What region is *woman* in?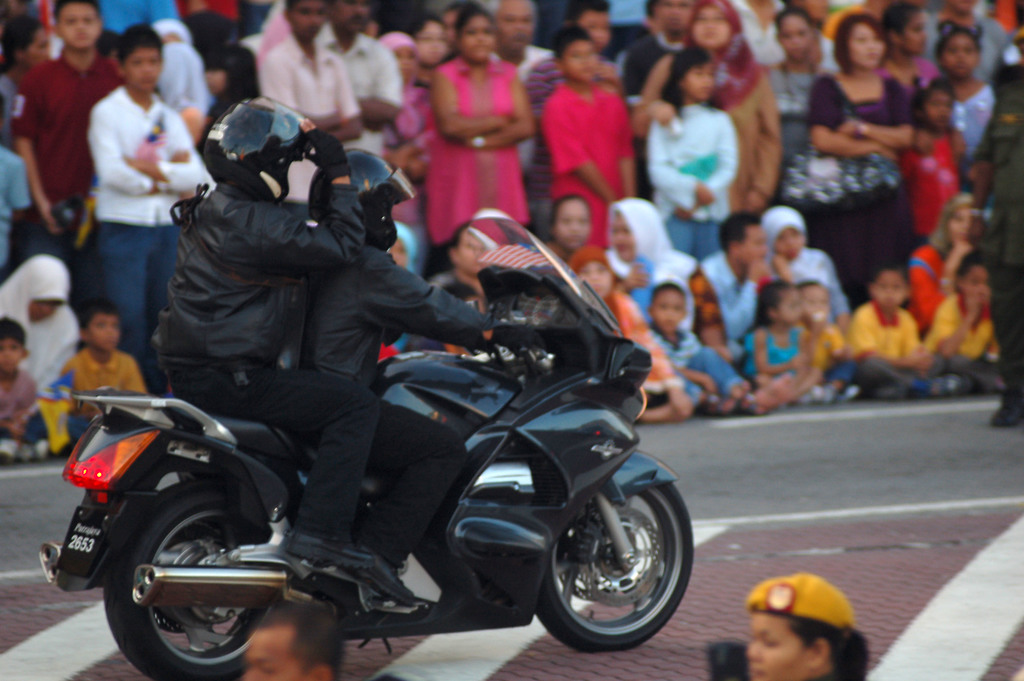
{"x1": 604, "y1": 199, "x2": 726, "y2": 357}.
